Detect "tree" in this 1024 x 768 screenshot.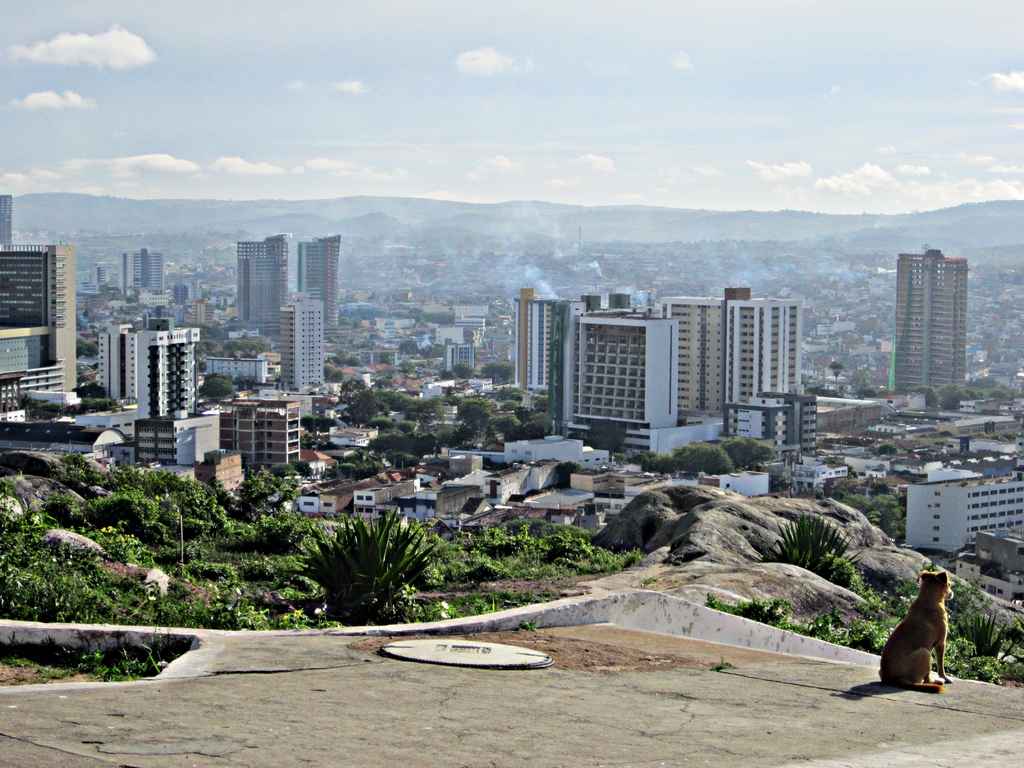
Detection: <box>812,349,848,392</box>.
